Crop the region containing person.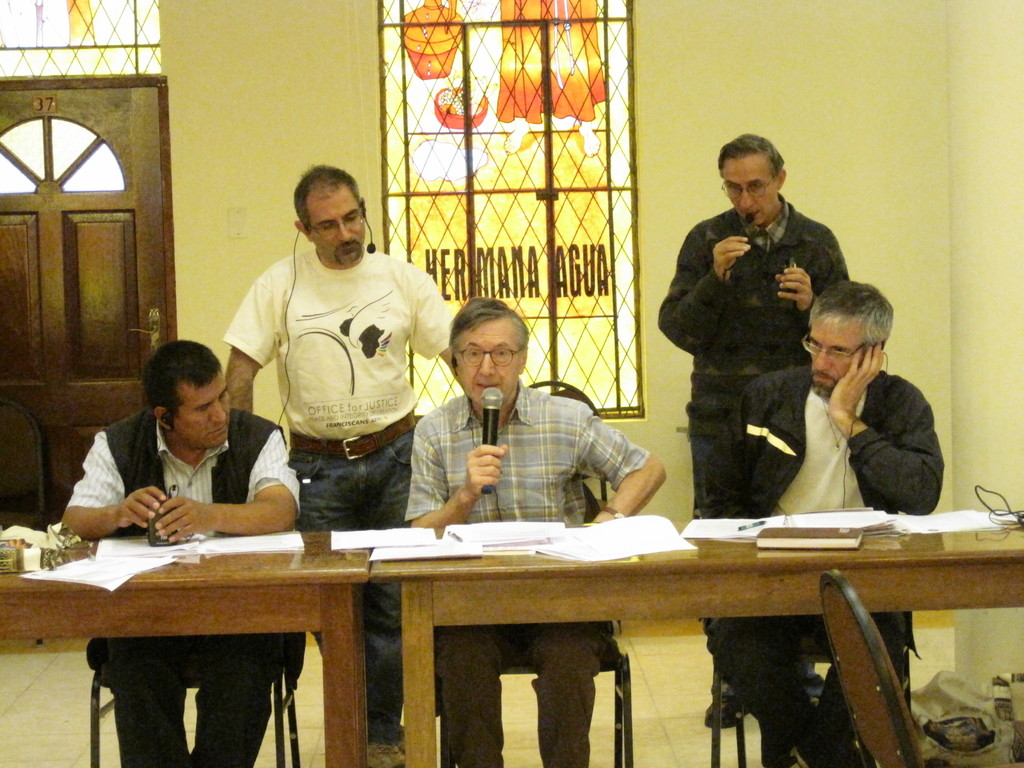
Crop region: 55/342/307/767.
